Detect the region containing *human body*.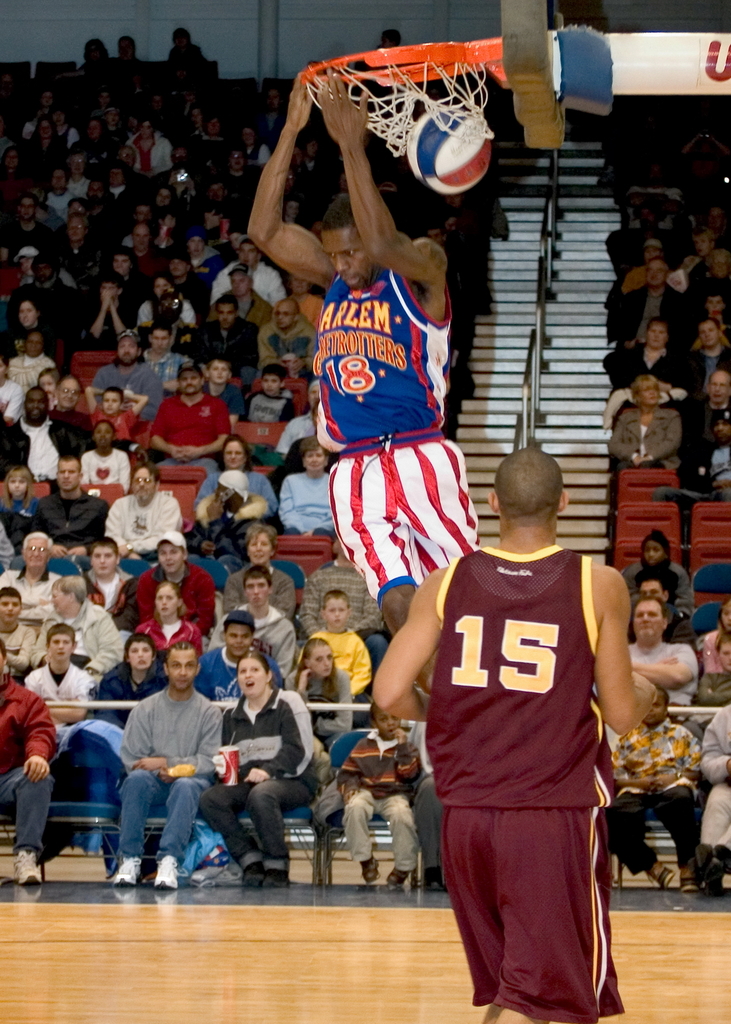
{"x1": 81, "y1": 268, "x2": 140, "y2": 342}.
